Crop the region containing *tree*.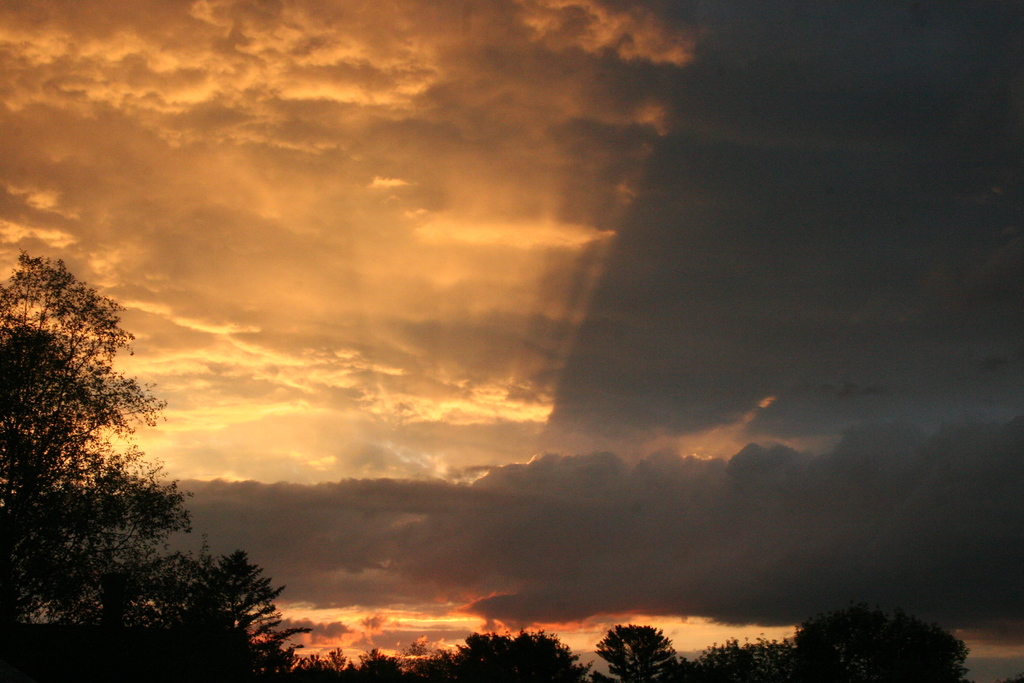
Crop region: (789,608,973,682).
